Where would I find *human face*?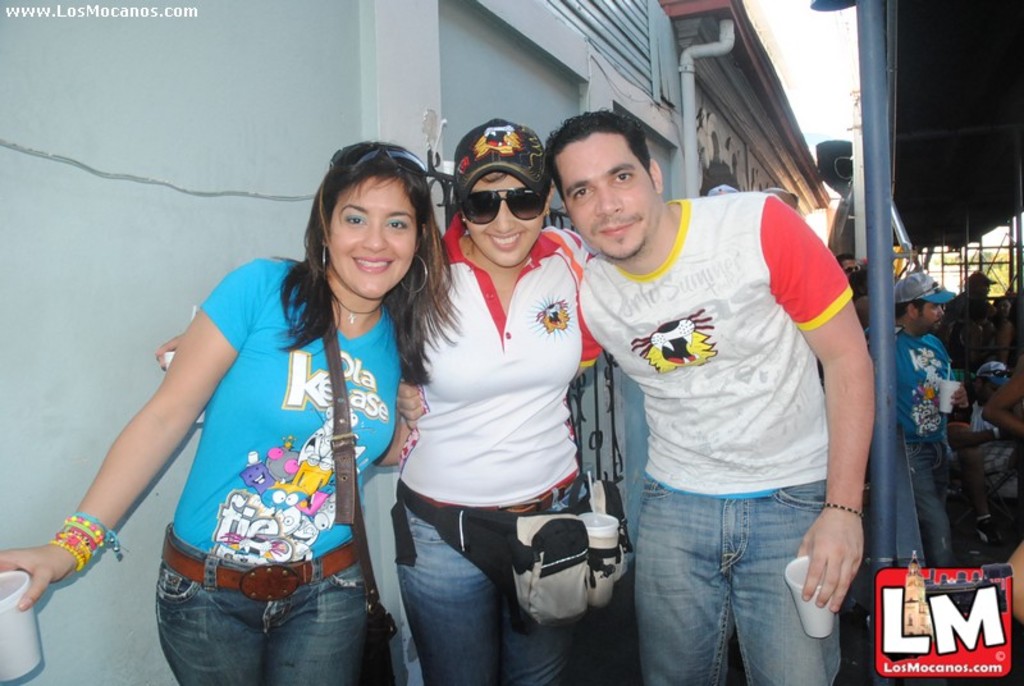
At 842 259 863 275.
